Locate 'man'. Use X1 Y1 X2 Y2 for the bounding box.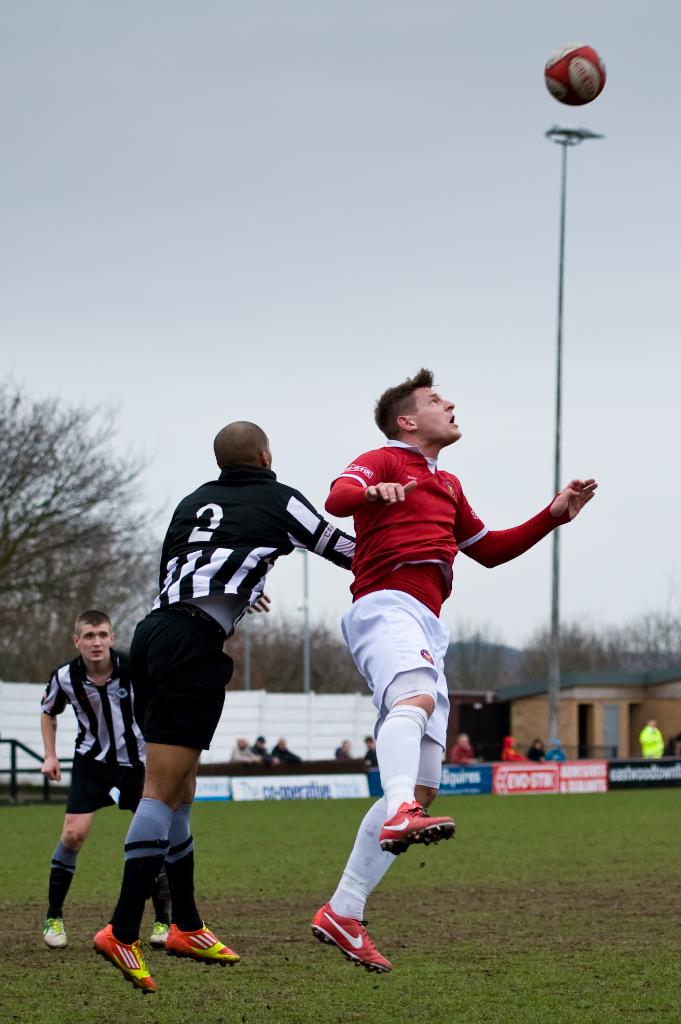
315 364 602 975.
